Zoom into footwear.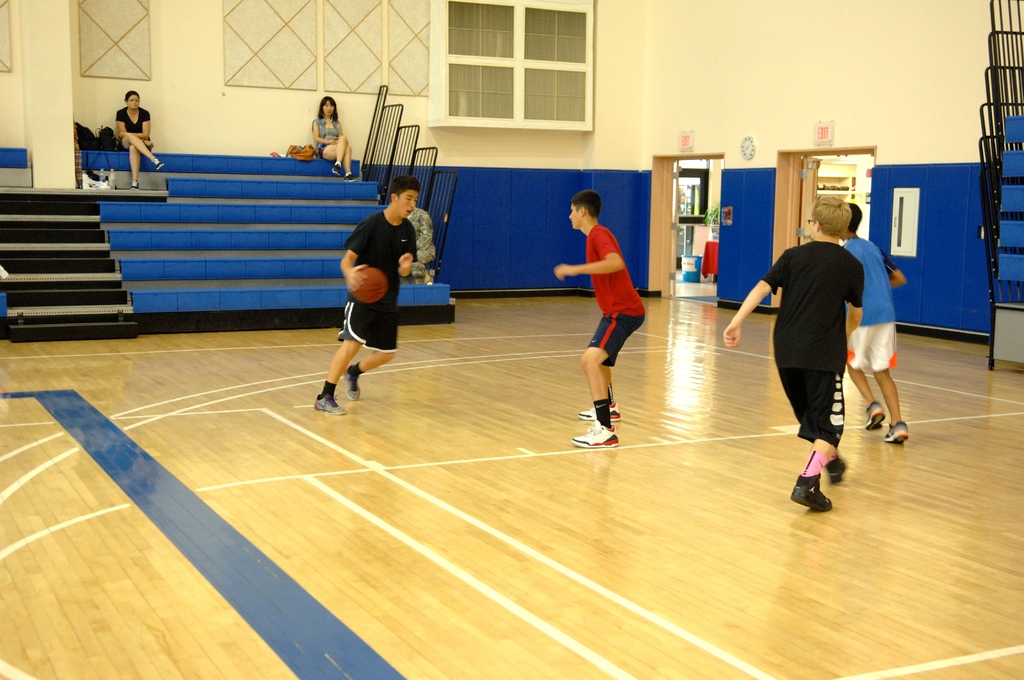
Zoom target: select_region(342, 172, 358, 183).
